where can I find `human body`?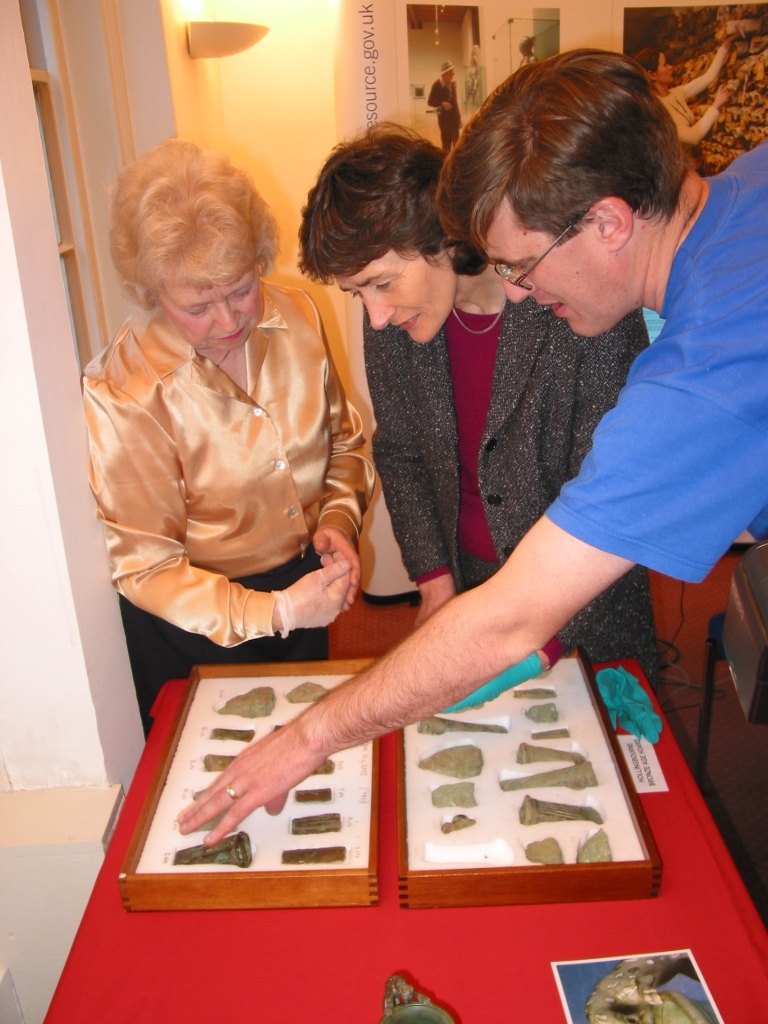
You can find it at [left=99, top=174, right=385, bottom=703].
